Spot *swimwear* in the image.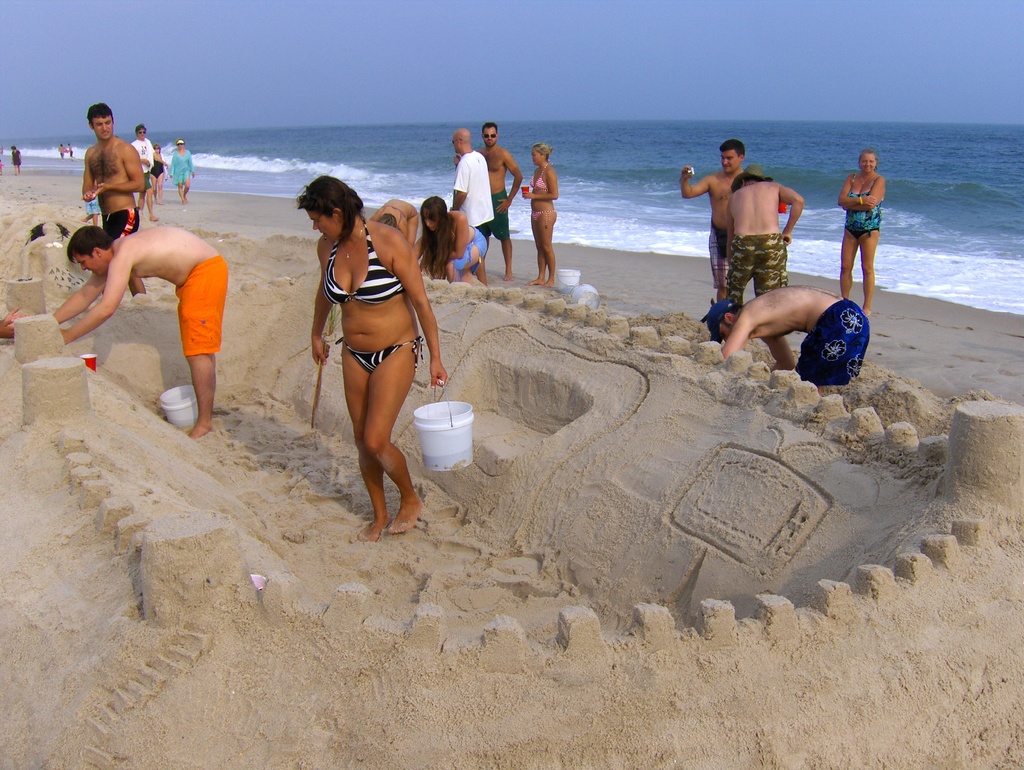
*swimwear* found at [843,176,883,238].
